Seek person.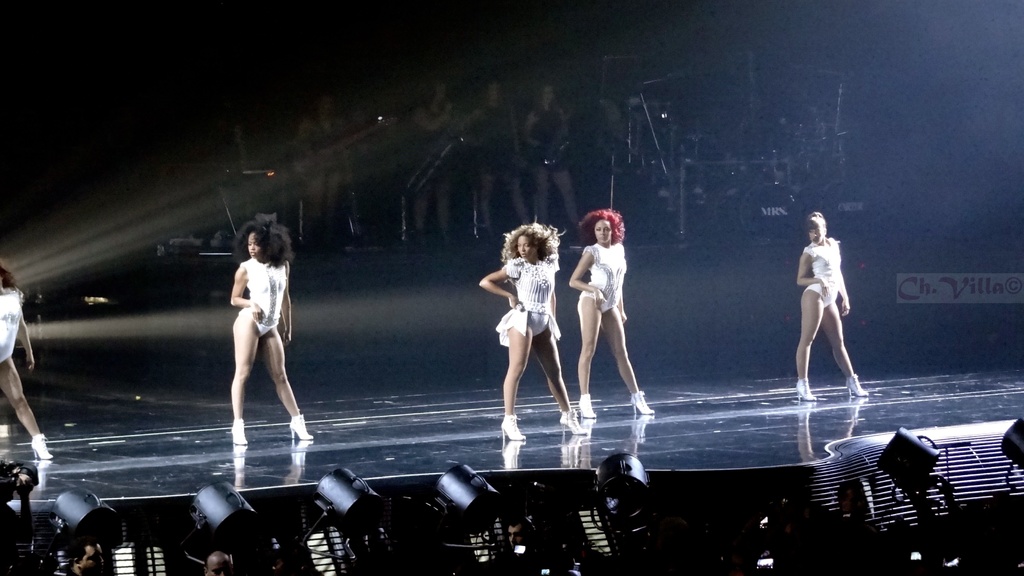
detection(294, 96, 349, 240).
